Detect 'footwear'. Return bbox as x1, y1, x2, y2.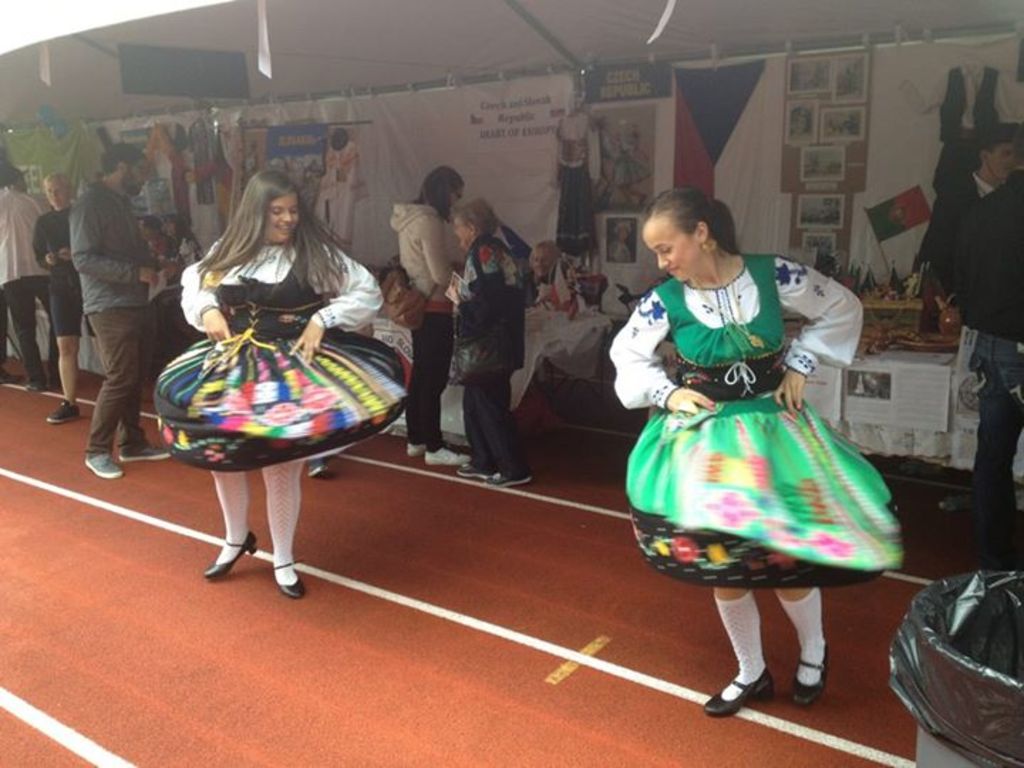
454, 461, 492, 476.
